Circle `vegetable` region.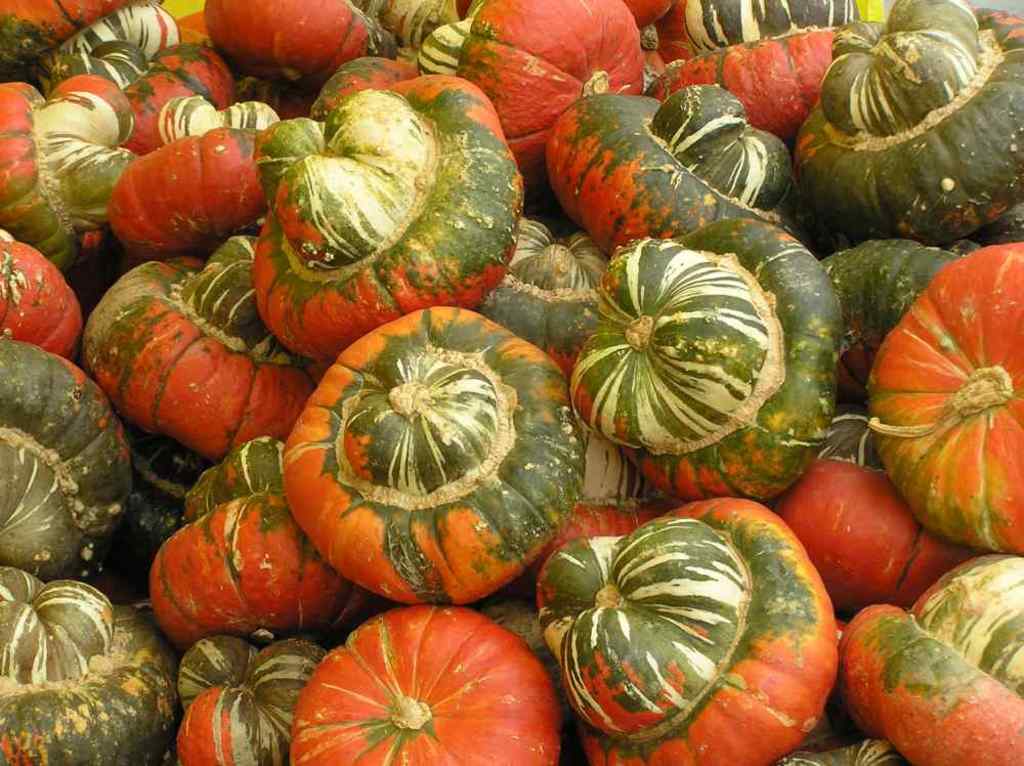
Region: locate(279, 298, 594, 611).
